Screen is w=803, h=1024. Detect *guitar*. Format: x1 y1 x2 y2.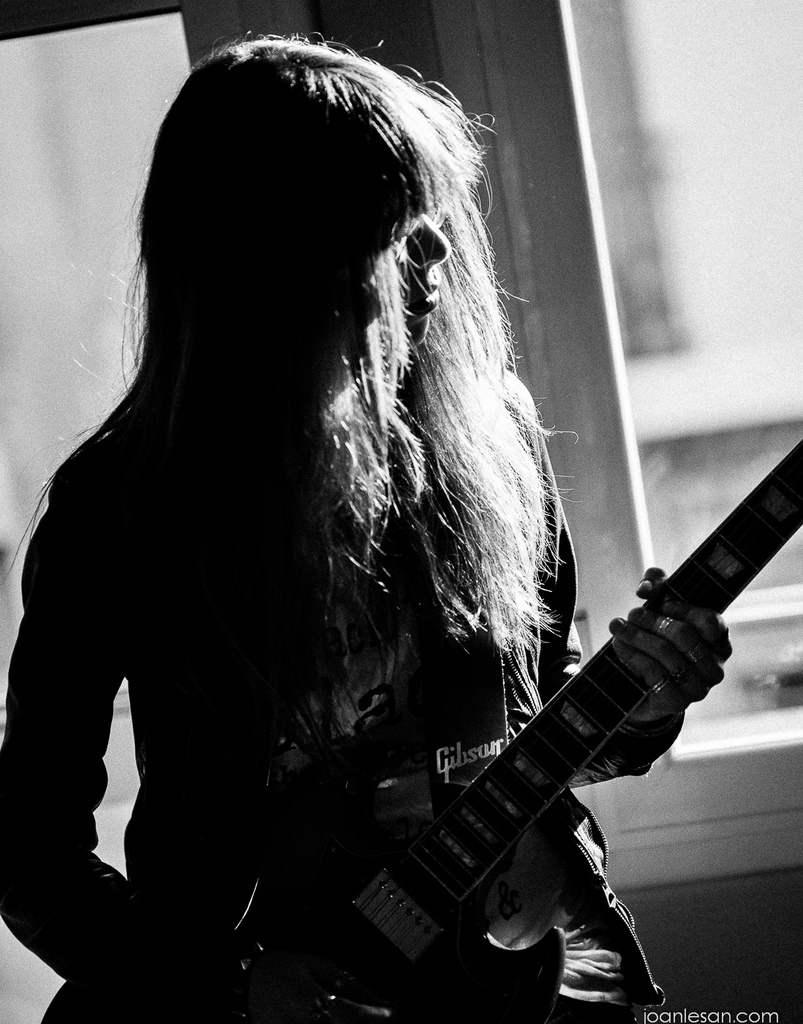
302 448 767 997.
